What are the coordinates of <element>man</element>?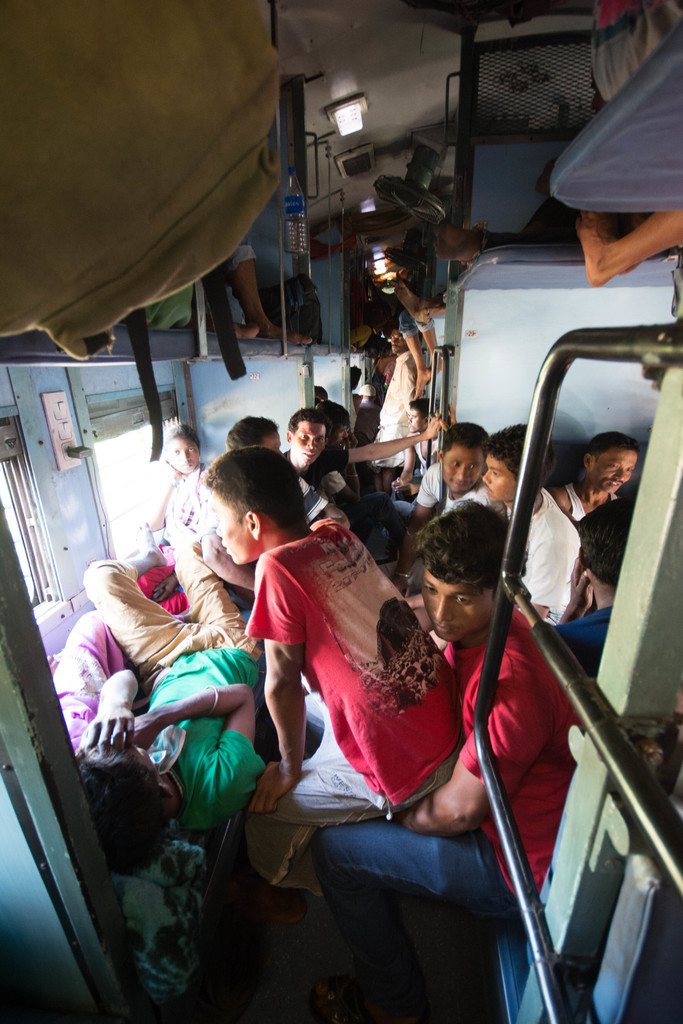
<bbox>547, 428, 644, 533</bbox>.
